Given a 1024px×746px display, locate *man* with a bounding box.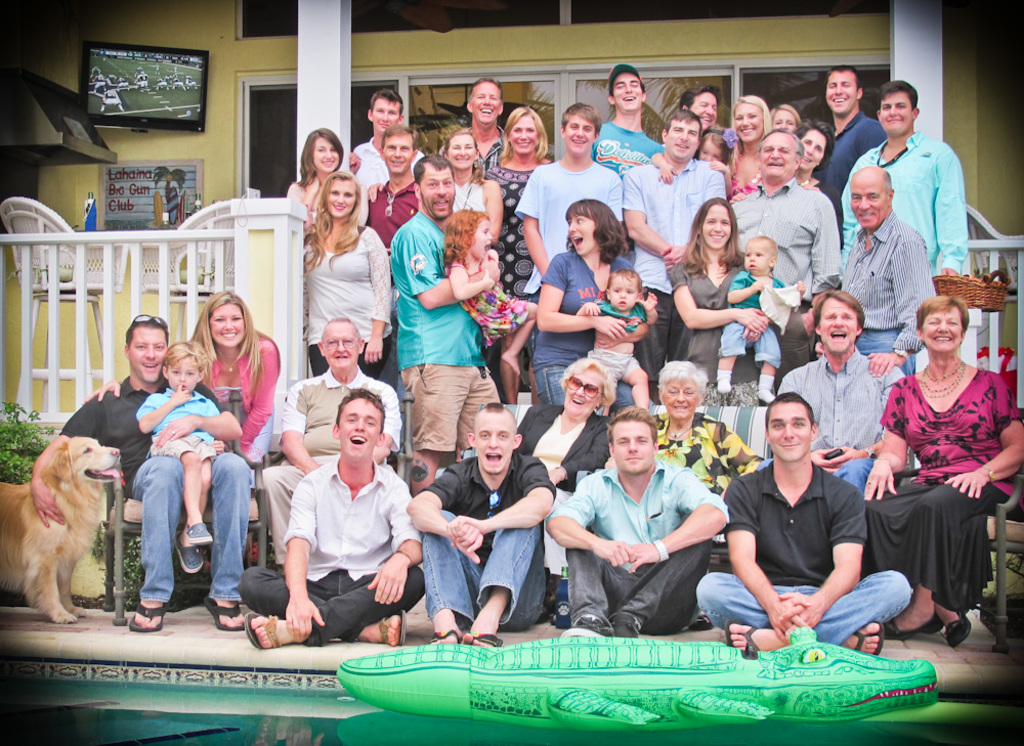
Located: 354 84 430 200.
